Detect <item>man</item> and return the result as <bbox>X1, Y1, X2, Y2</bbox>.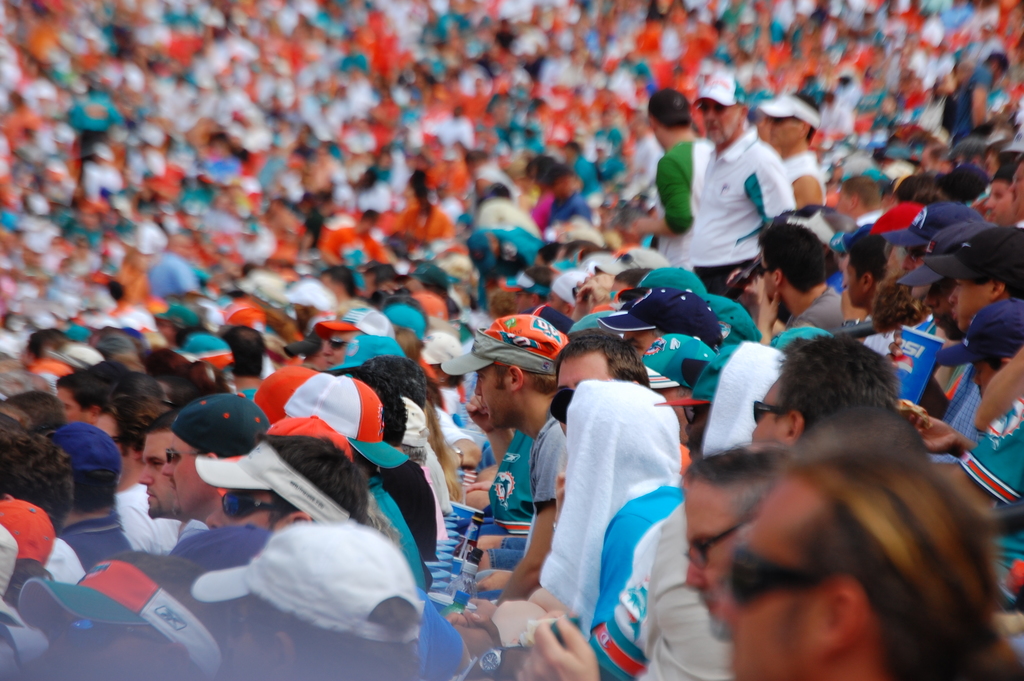
<bbox>1007, 152, 1023, 219</bbox>.
